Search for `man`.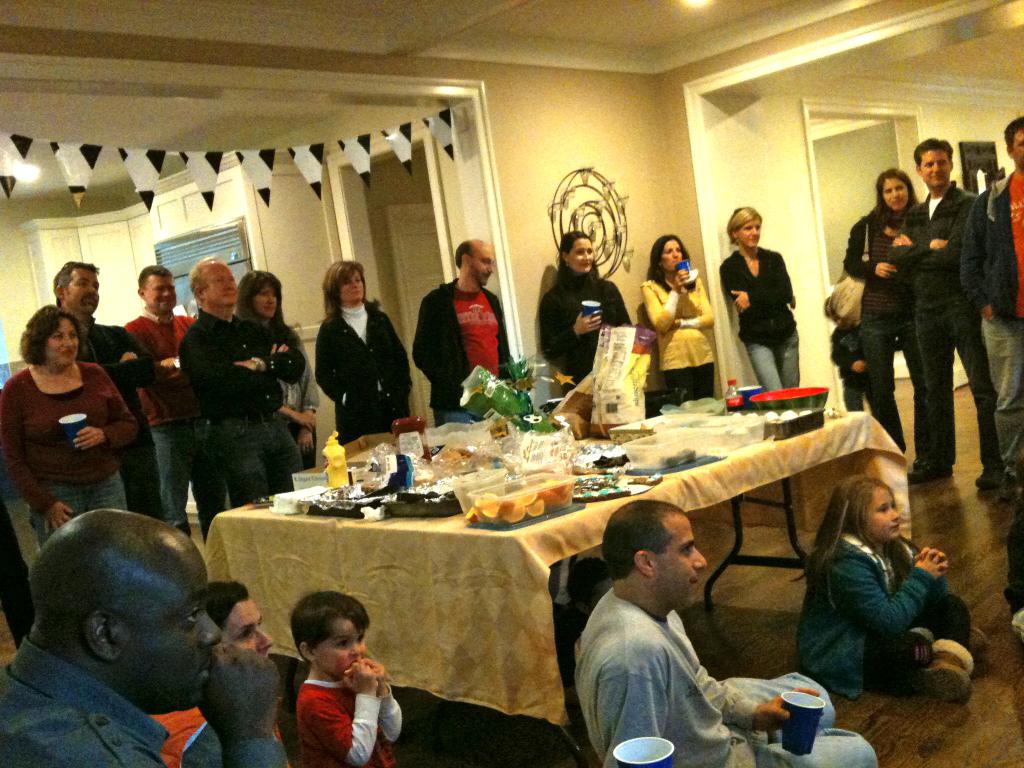
Found at 962:118:1023:505.
